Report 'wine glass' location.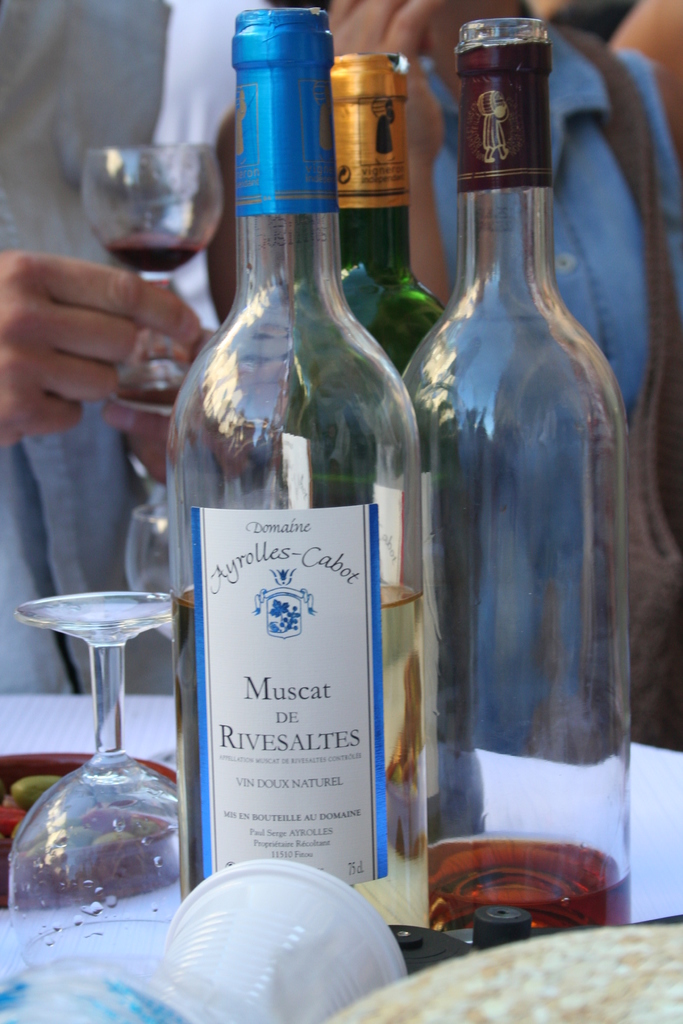
Report: region(81, 140, 224, 416).
